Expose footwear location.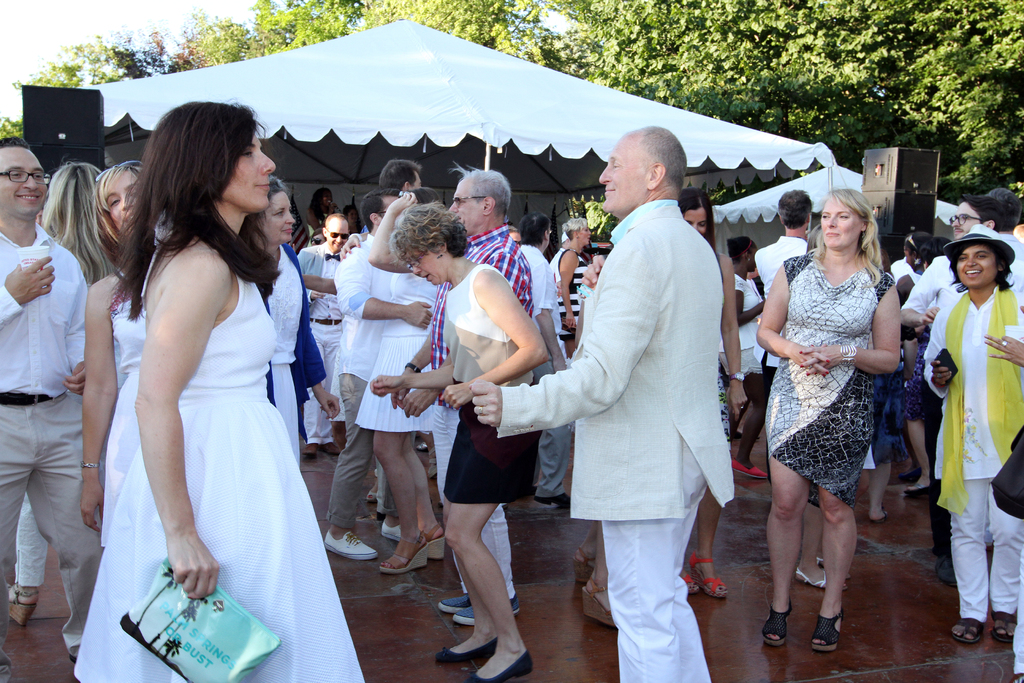
Exposed at 792,567,830,595.
